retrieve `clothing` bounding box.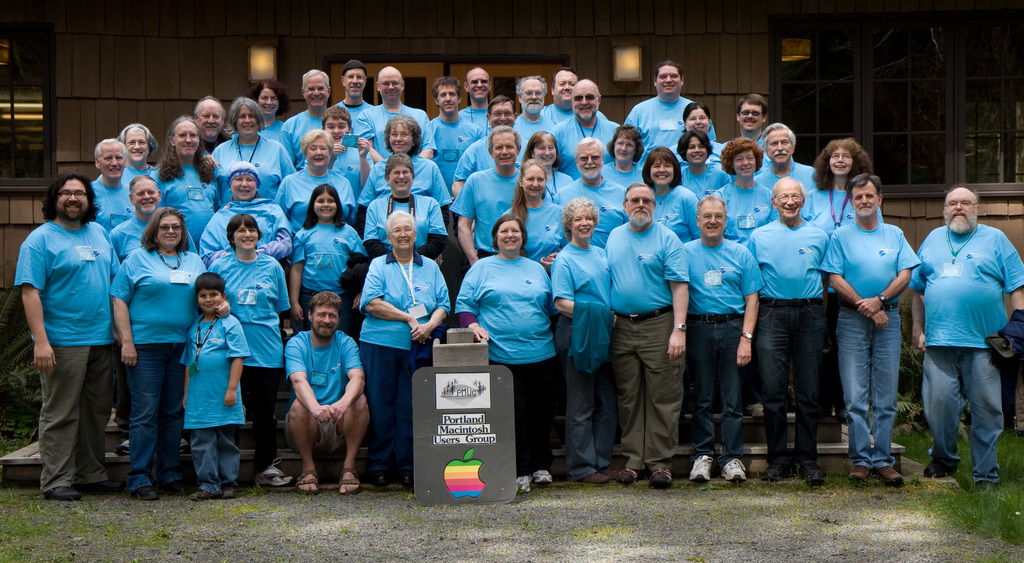
Bounding box: x1=602 y1=220 x2=692 y2=476.
